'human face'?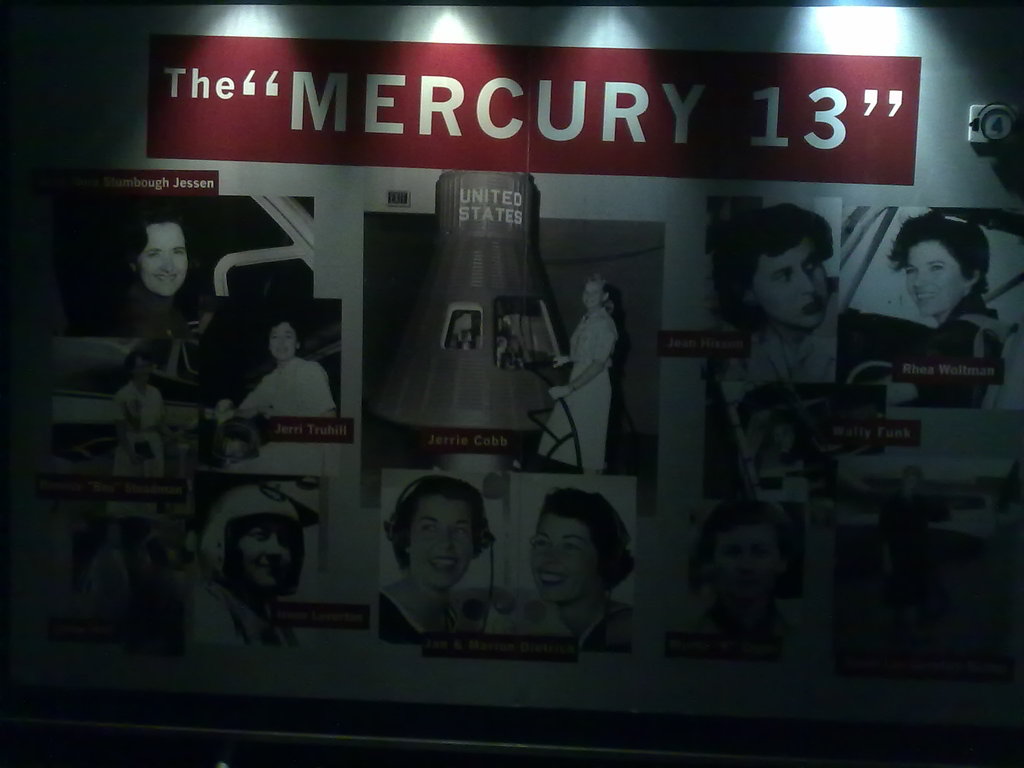
bbox=(585, 282, 605, 312)
